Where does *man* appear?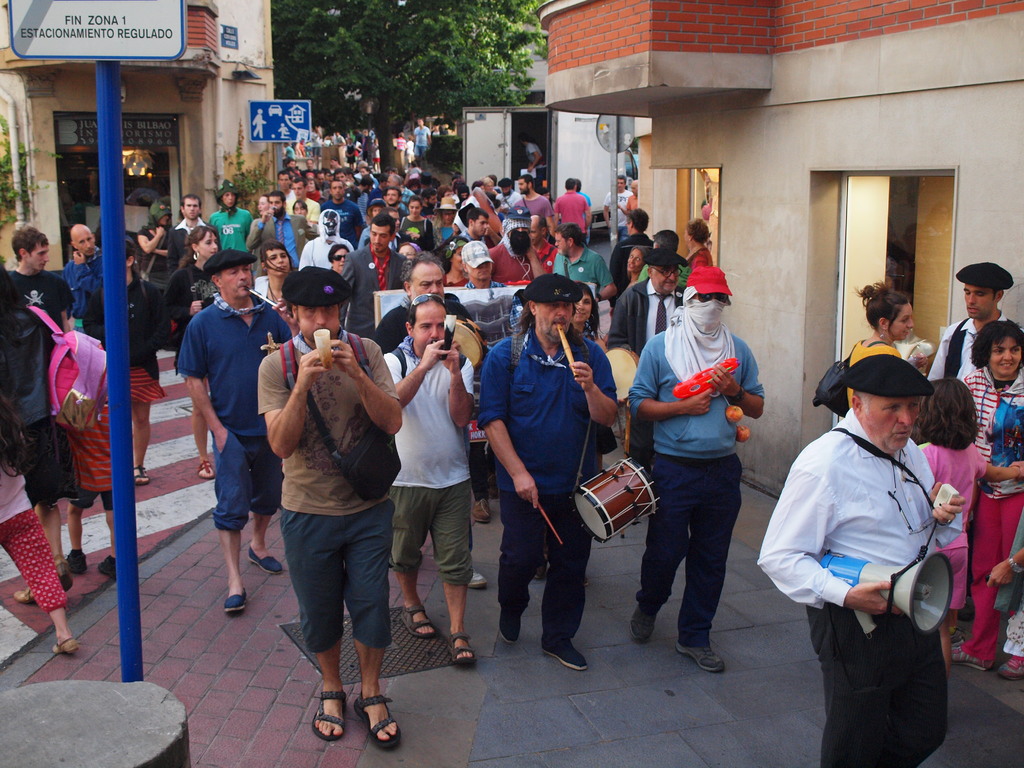
Appears at l=463, t=239, r=518, b=524.
